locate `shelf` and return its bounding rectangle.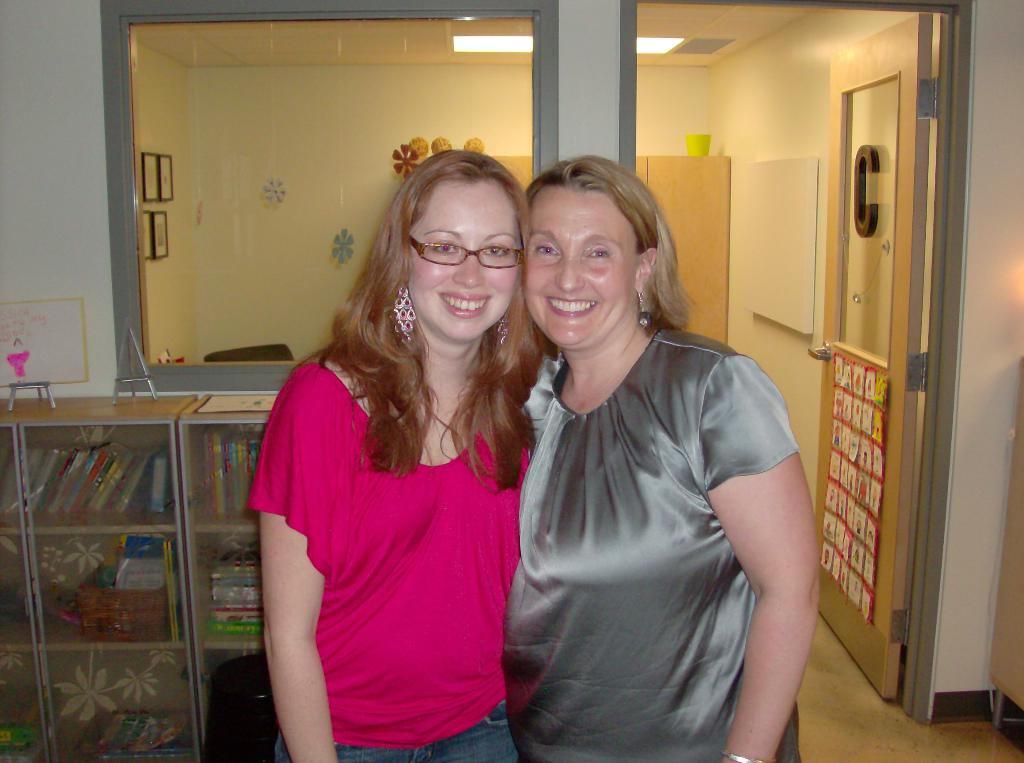
rect(0, 408, 275, 762).
